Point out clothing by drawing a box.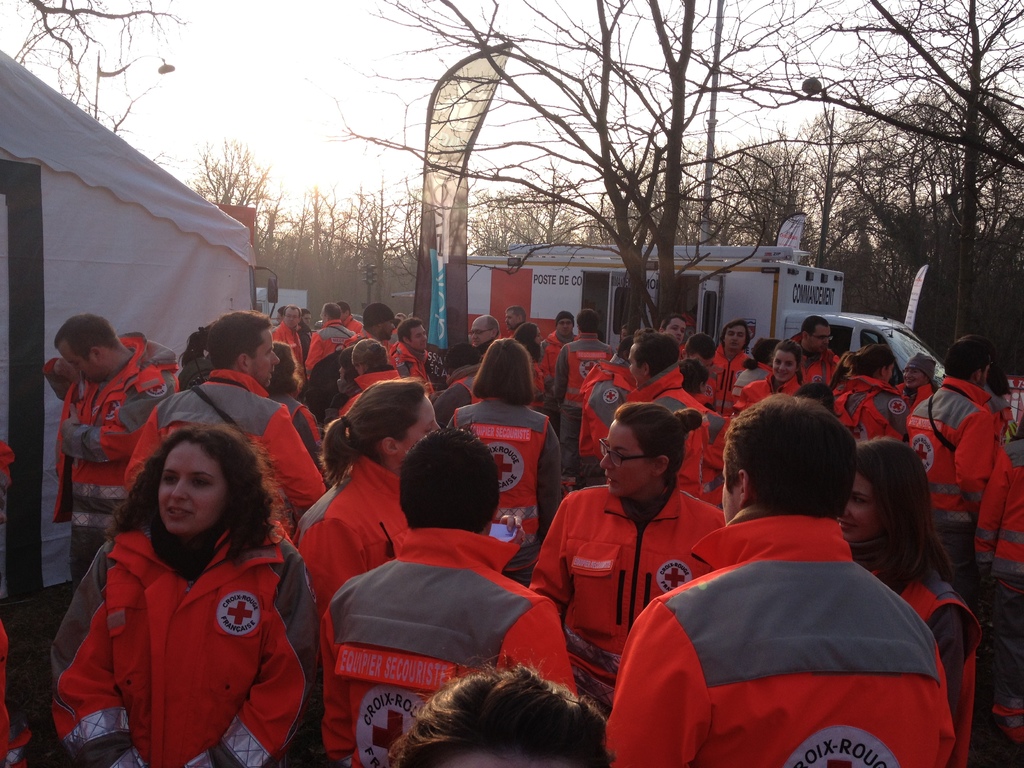
detection(340, 358, 429, 424).
